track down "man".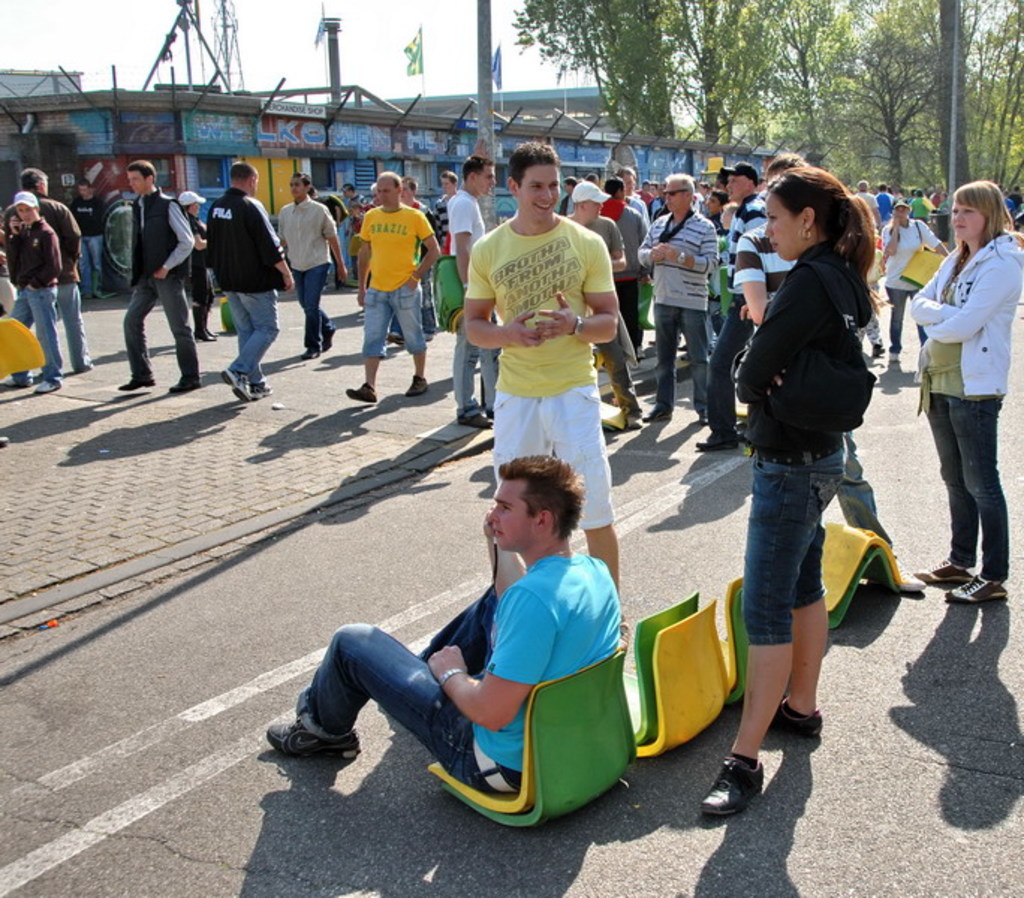
Tracked to (67, 177, 115, 301).
